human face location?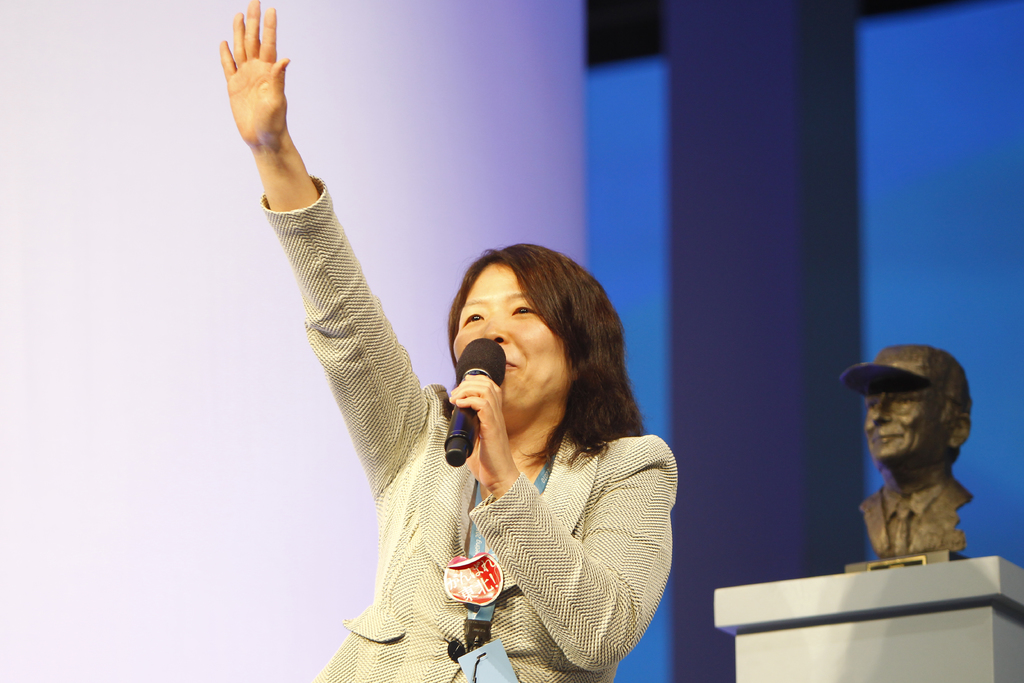
(x1=449, y1=262, x2=565, y2=425)
